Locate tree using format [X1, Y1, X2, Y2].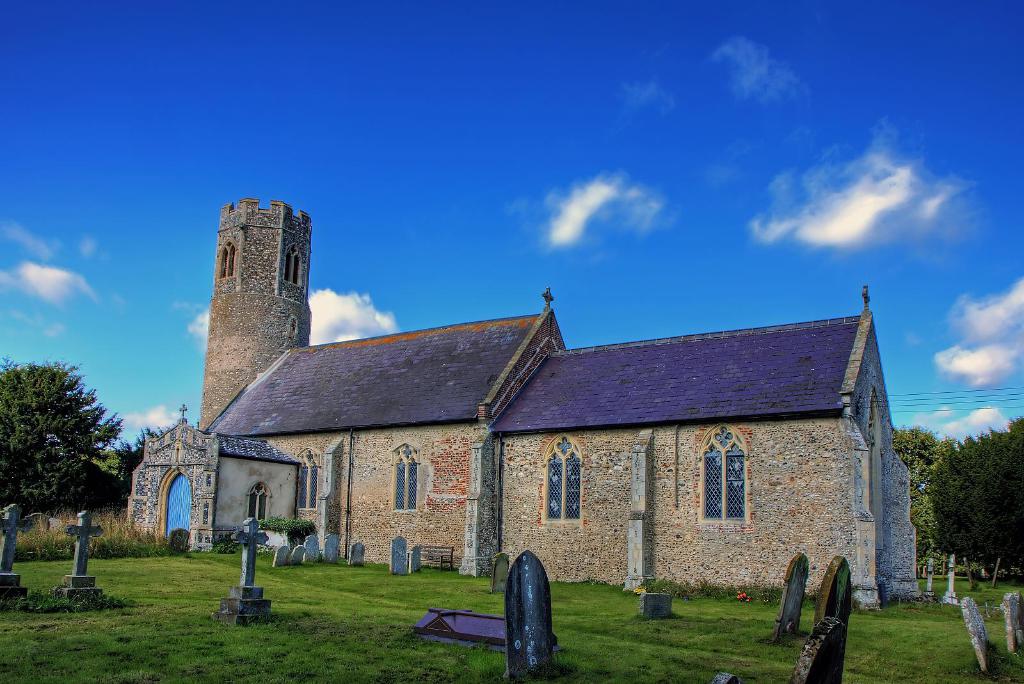
[11, 339, 115, 589].
